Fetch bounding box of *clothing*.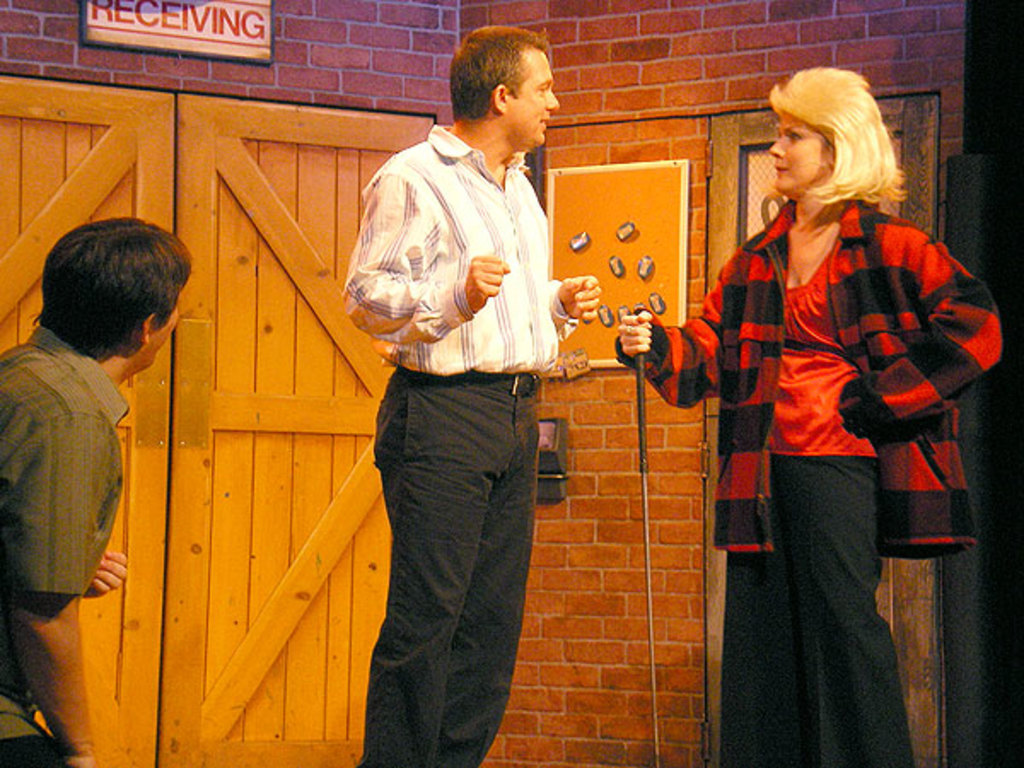
Bbox: [0, 331, 143, 766].
